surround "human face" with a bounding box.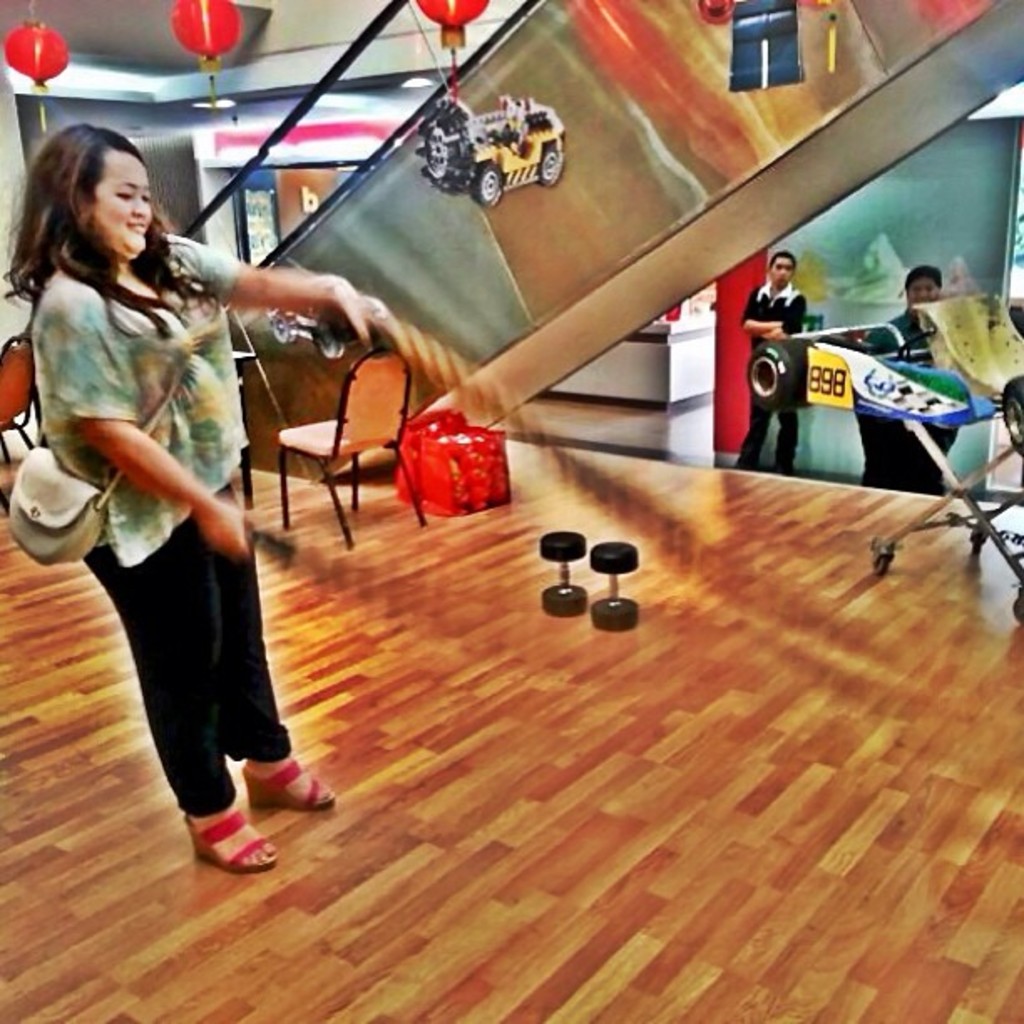
Rect(905, 276, 945, 301).
